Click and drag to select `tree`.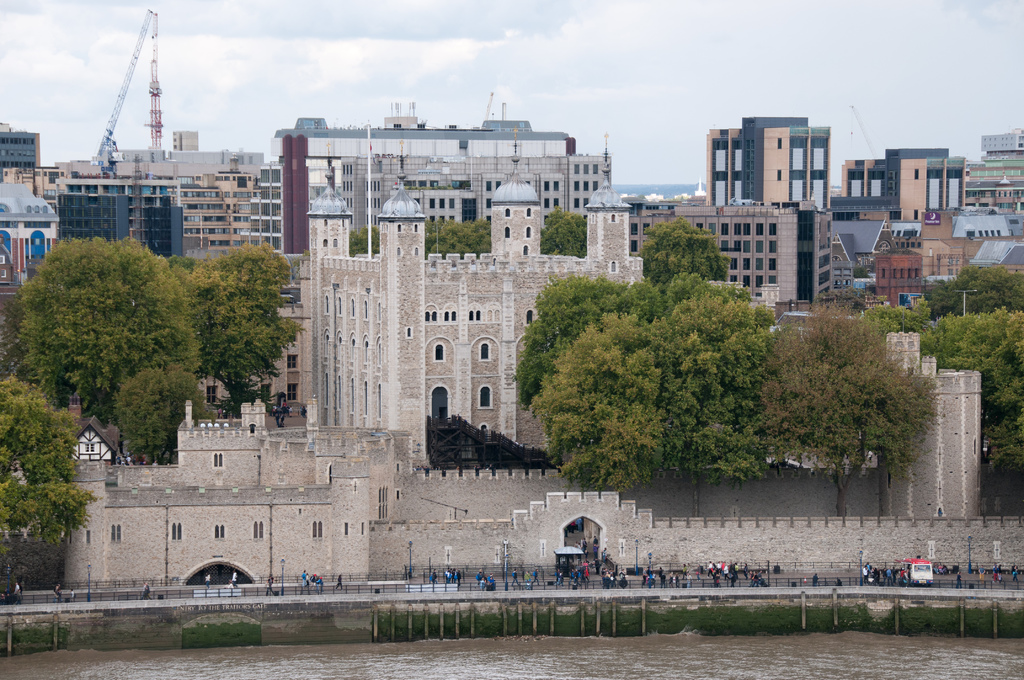
Selection: {"left": 765, "top": 302, "right": 936, "bottom": 519}.
